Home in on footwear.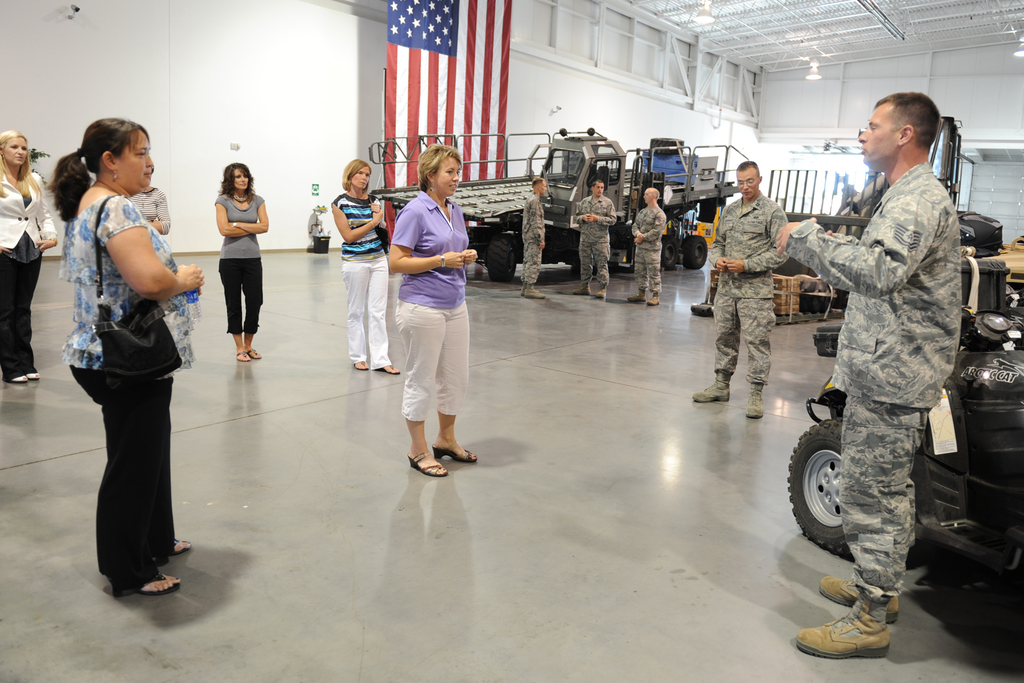
Homed in at crop(28, 370, 40, 383).
